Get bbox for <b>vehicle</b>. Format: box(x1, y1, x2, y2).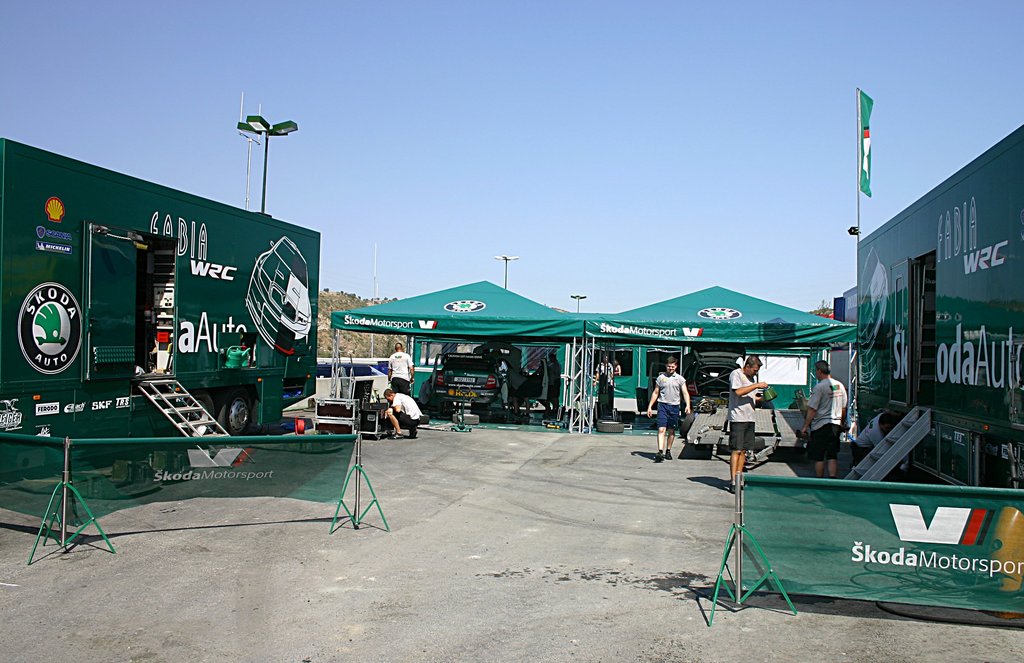
box(428, 349, 548, 417).
